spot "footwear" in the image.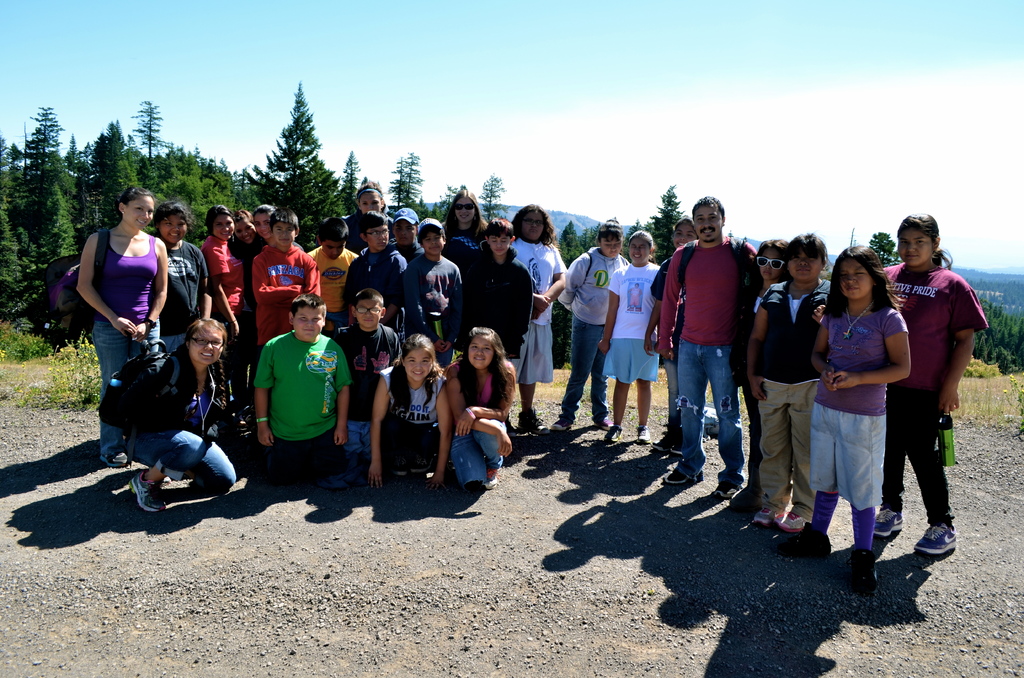
"footwear" found at select_region(550, 418, 573, 432).
